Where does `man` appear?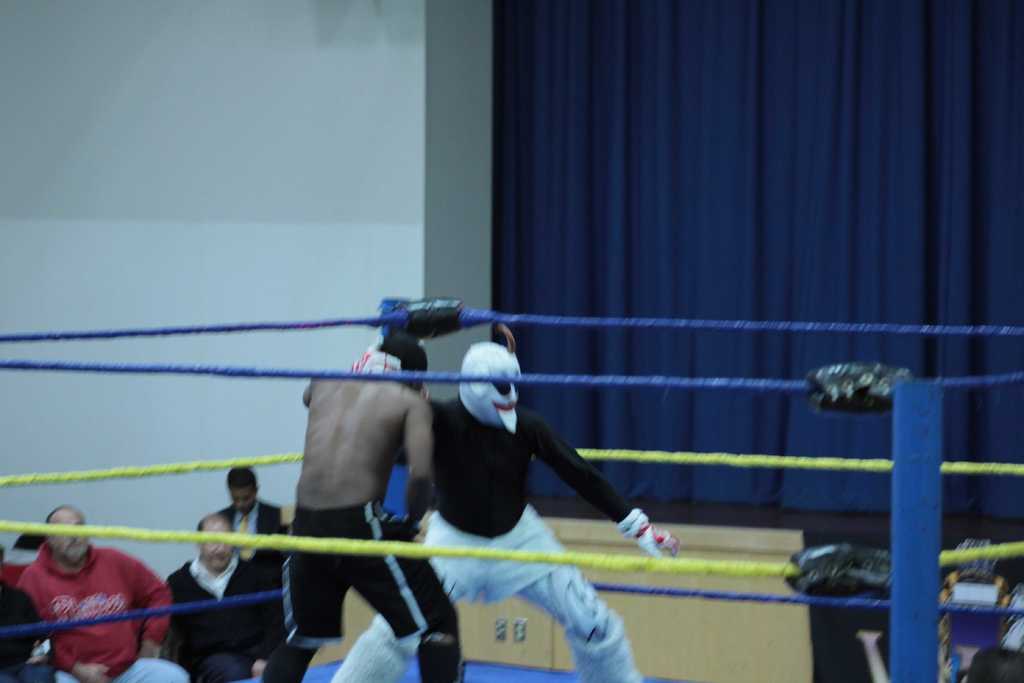
Appears at (257, 331, 467, 682).
